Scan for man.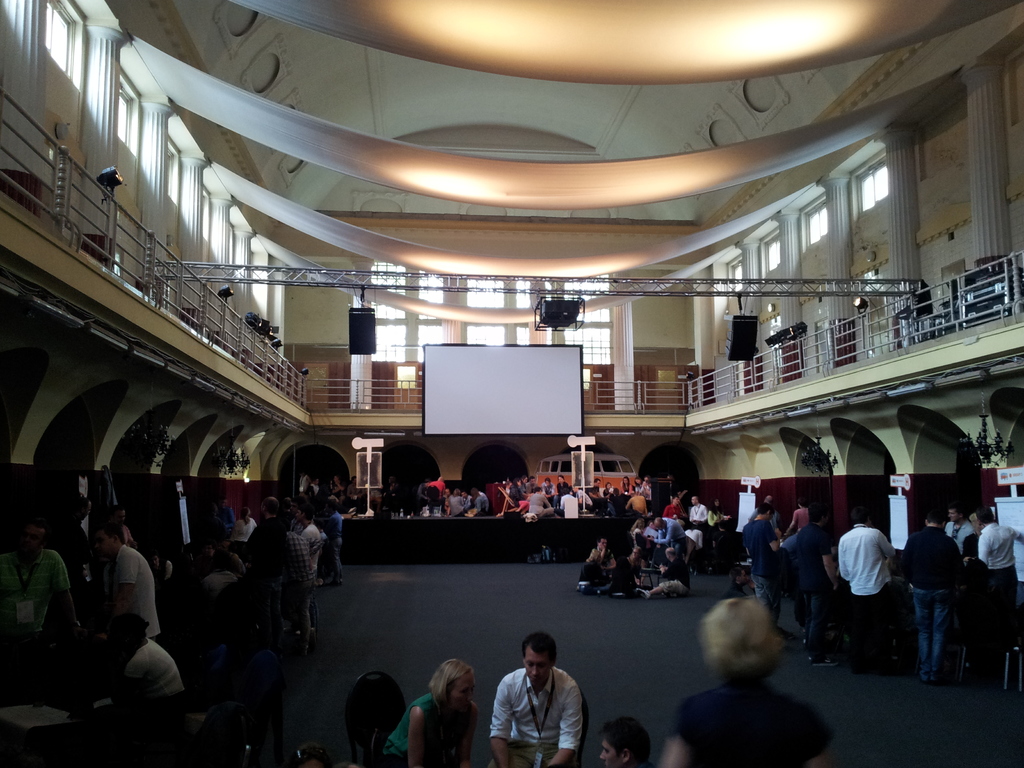
Scan result: l=307, t=472, r=323, b=516.
